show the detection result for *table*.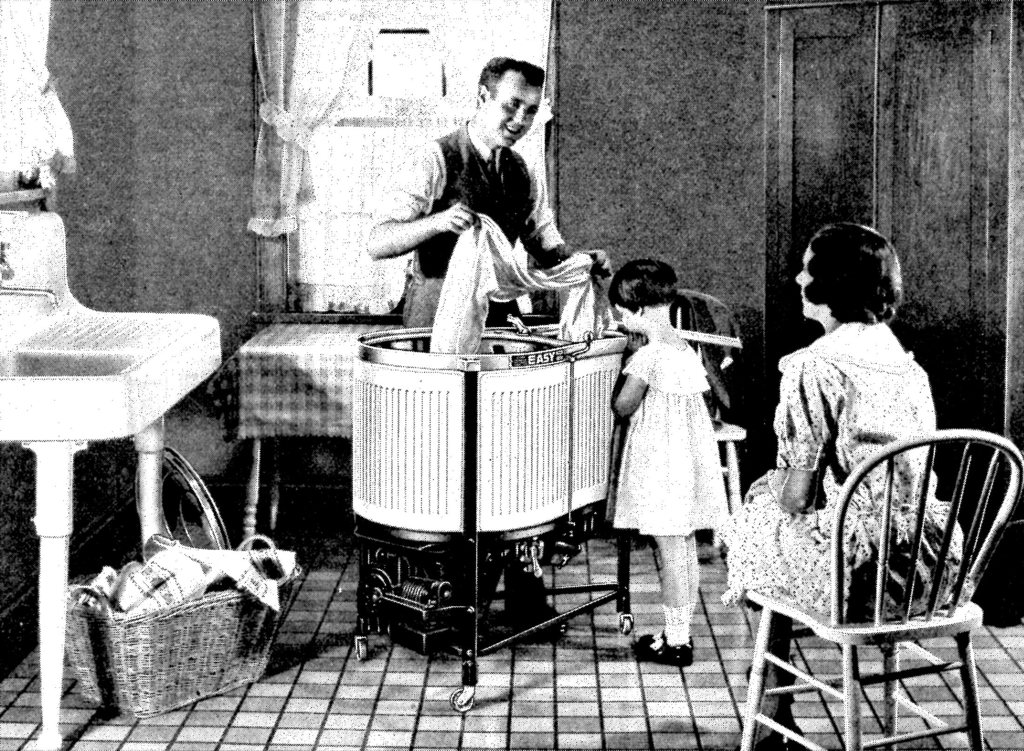
[x1=179, y1=298, x2=636, y2=539].
